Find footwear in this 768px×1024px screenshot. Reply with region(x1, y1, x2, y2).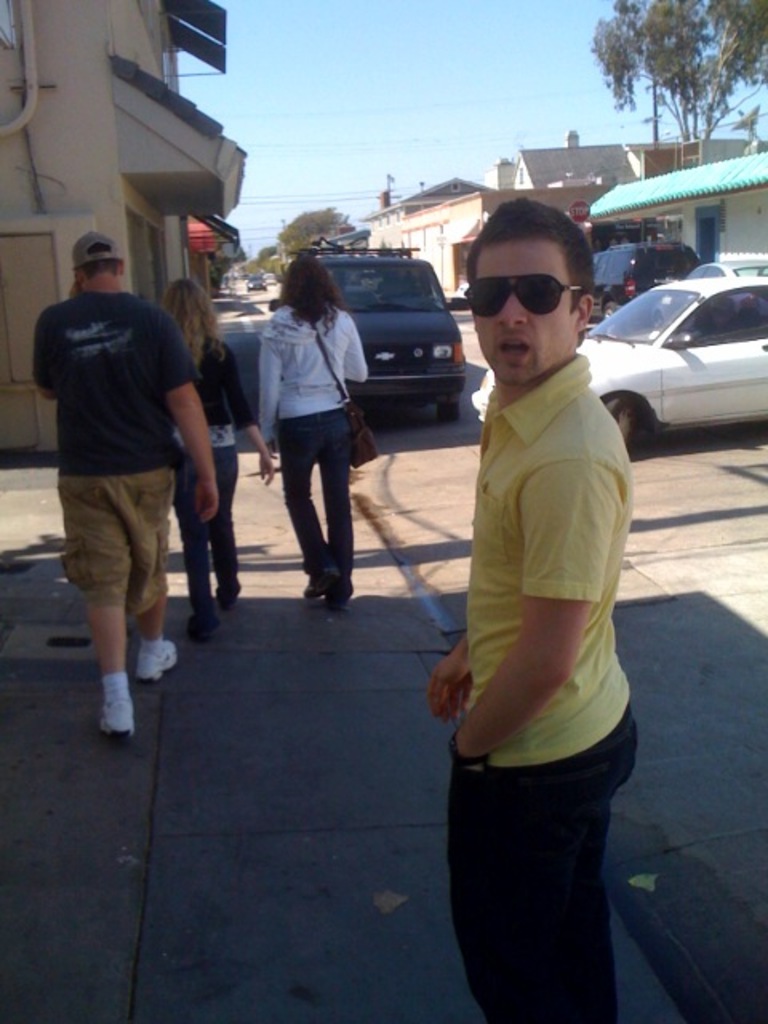
region(326, 594, 354, 613).
